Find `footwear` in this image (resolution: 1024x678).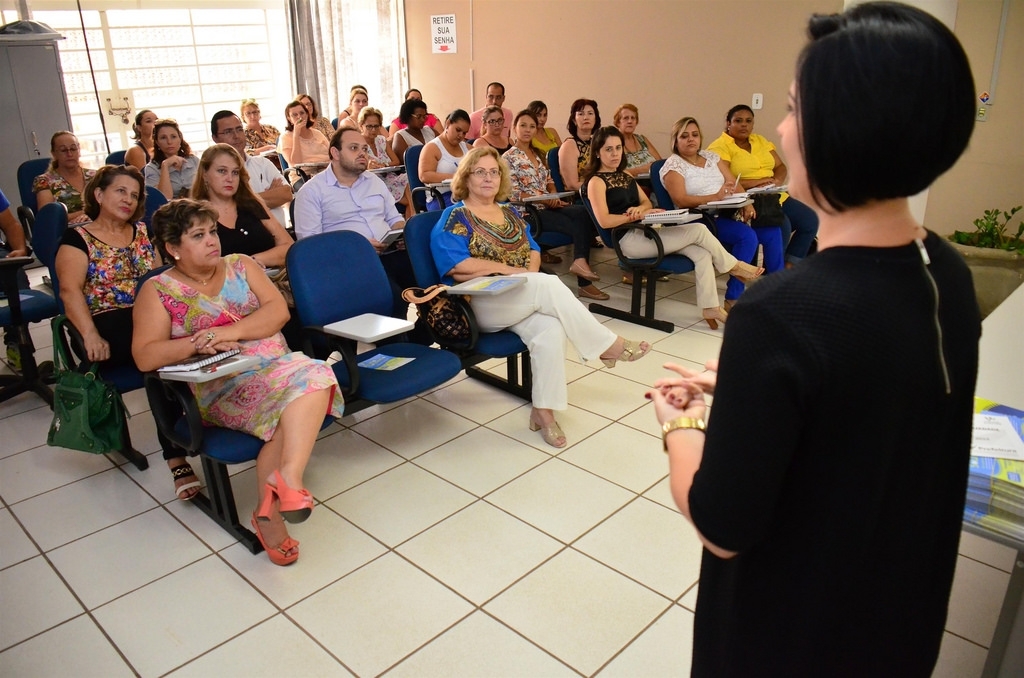
select_region(568, 262, 602, 282).
